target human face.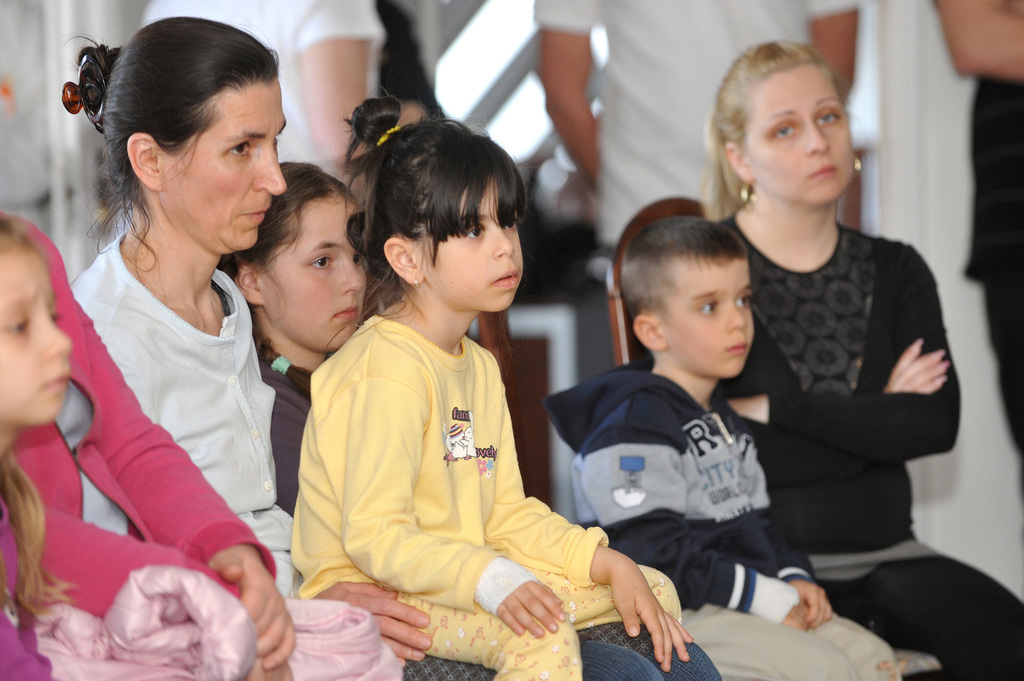
Target region: (left=657, top=253, right=761, bottom=383).
